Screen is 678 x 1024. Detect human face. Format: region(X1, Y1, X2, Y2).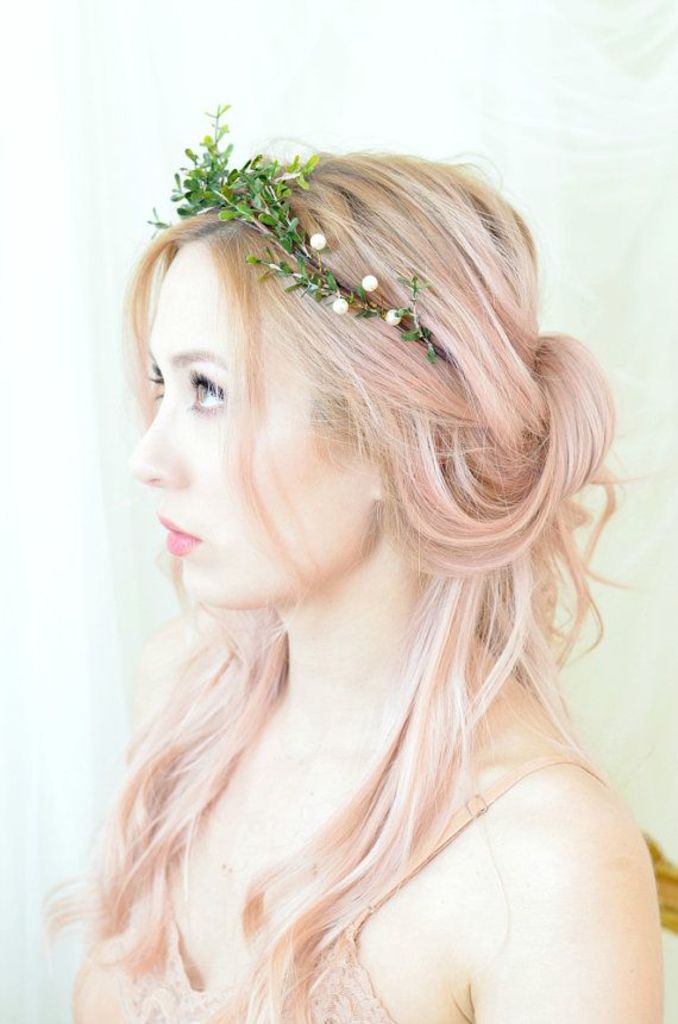
region(131, 244, 372, 608).
